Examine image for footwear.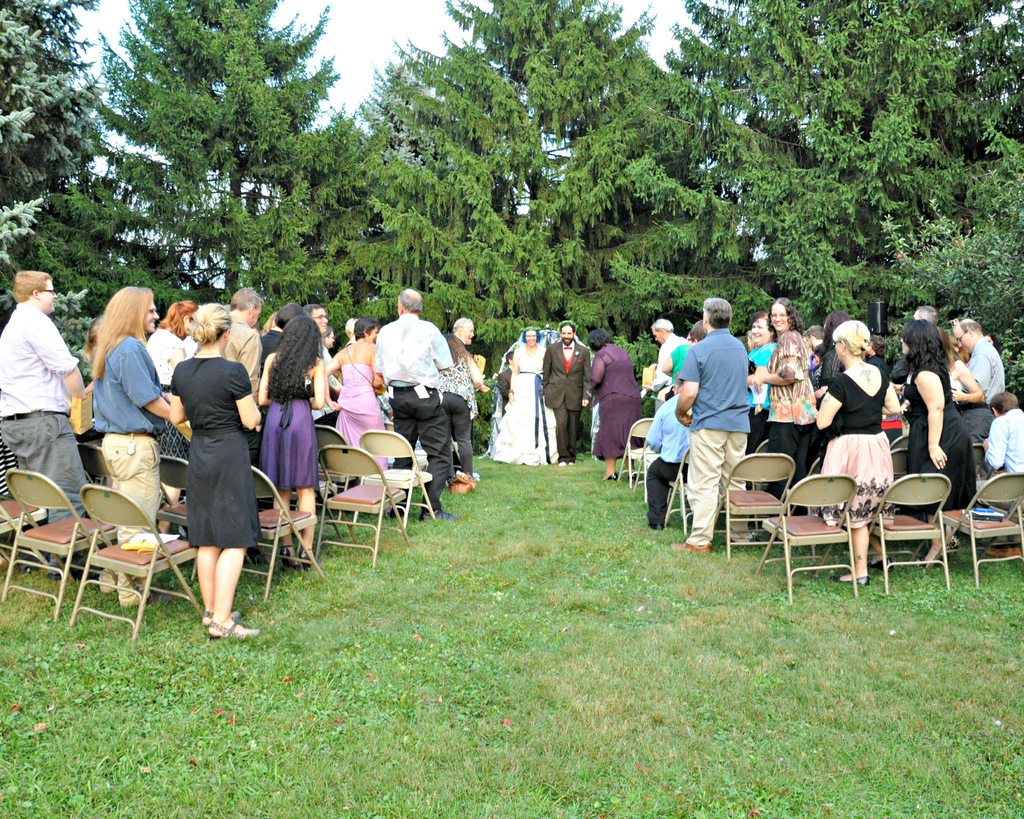
Examination result: x1=281, y1=541, x2=301, y2=568.
